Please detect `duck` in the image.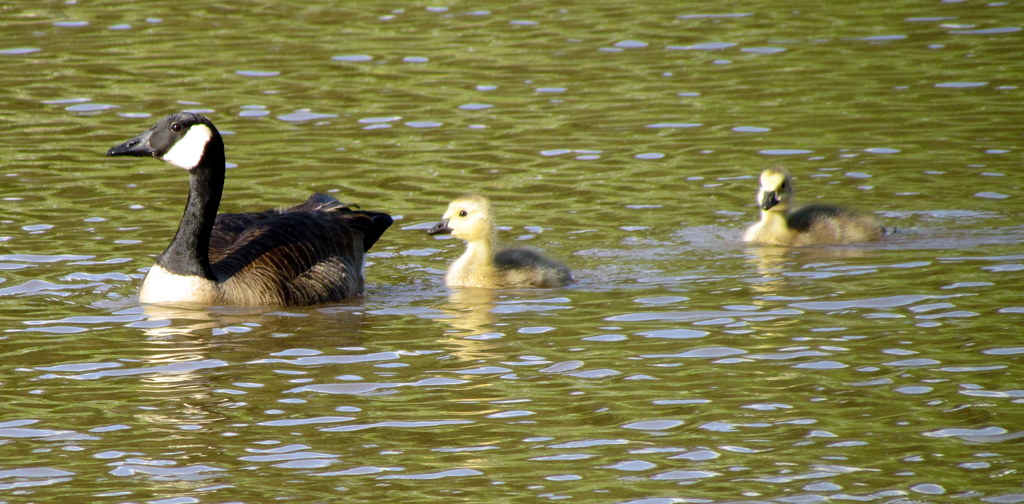
421, 188, 569, 297.
